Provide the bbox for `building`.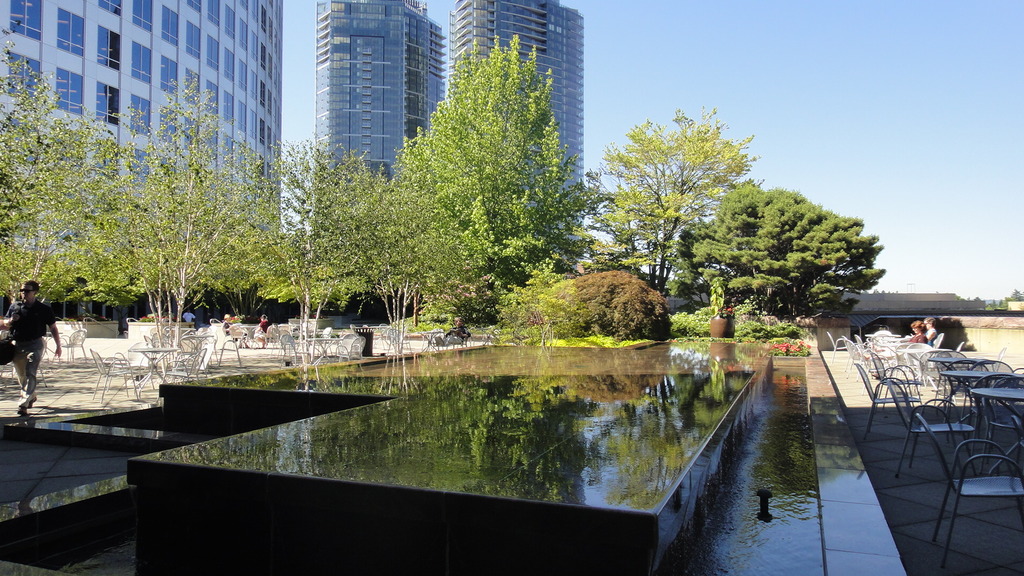
Rect(453, 0, 586, 227).
